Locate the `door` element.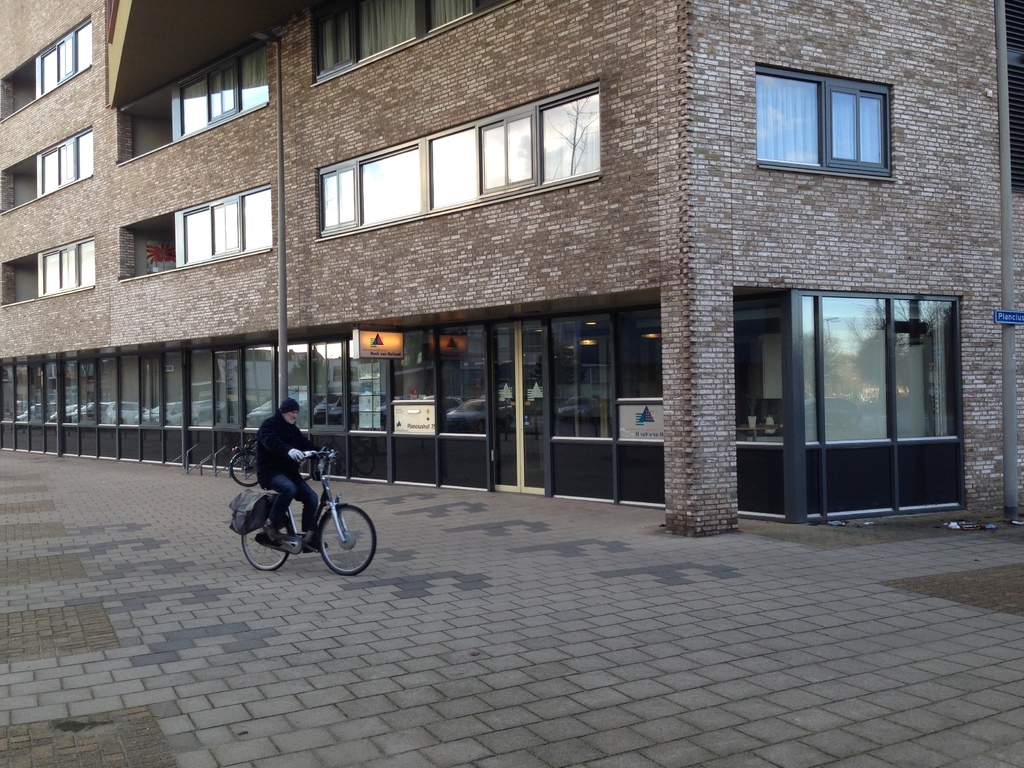
Element bbox: (784,275,955,517).
